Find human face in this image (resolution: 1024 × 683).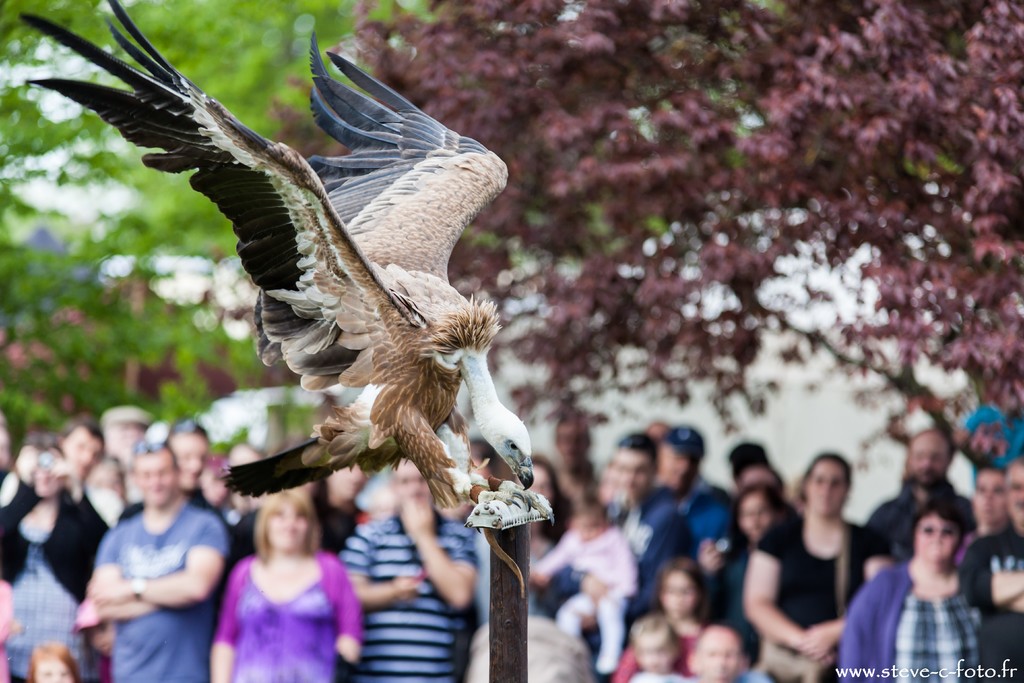
<box>966,472,1005,528</box>.
